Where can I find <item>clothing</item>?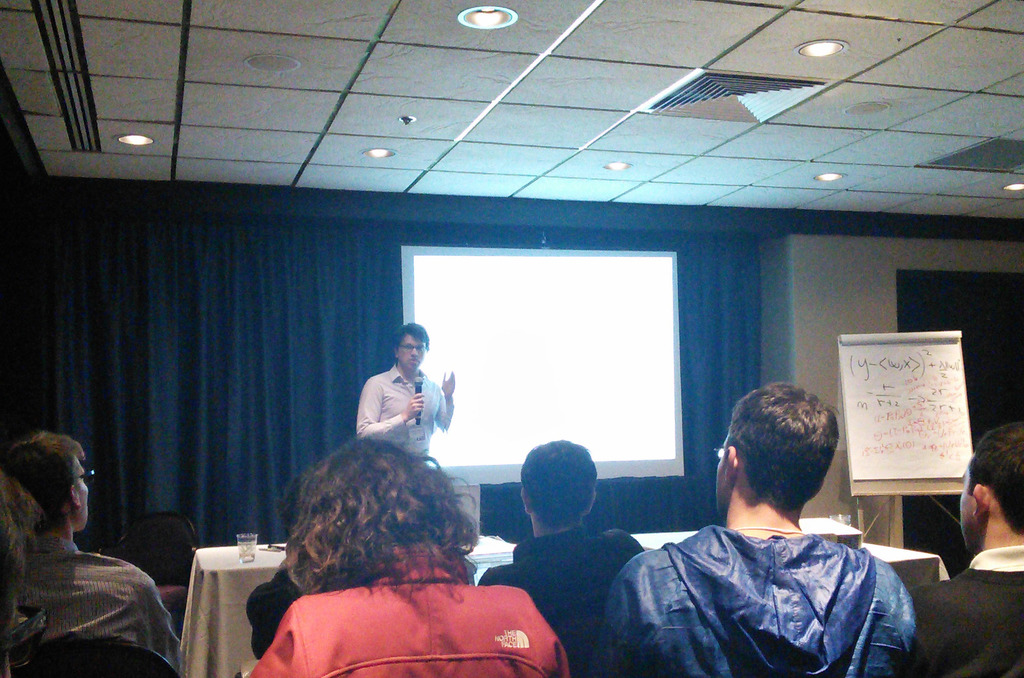
You can find it at box=[24, 532, 184, 677].
